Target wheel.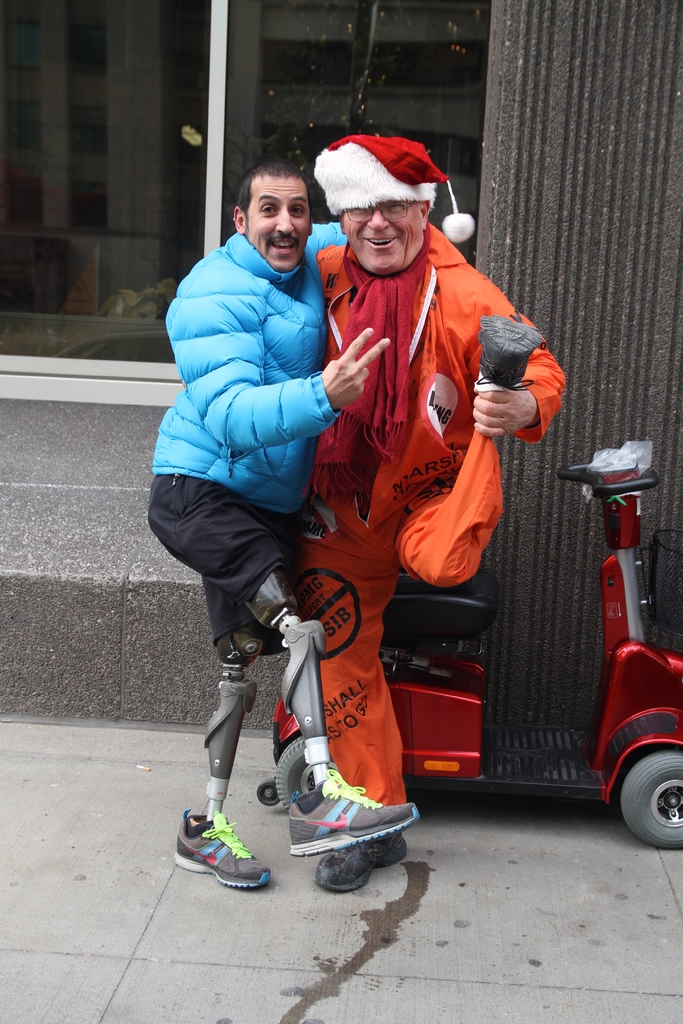
Target region: 275/734/336/815.
